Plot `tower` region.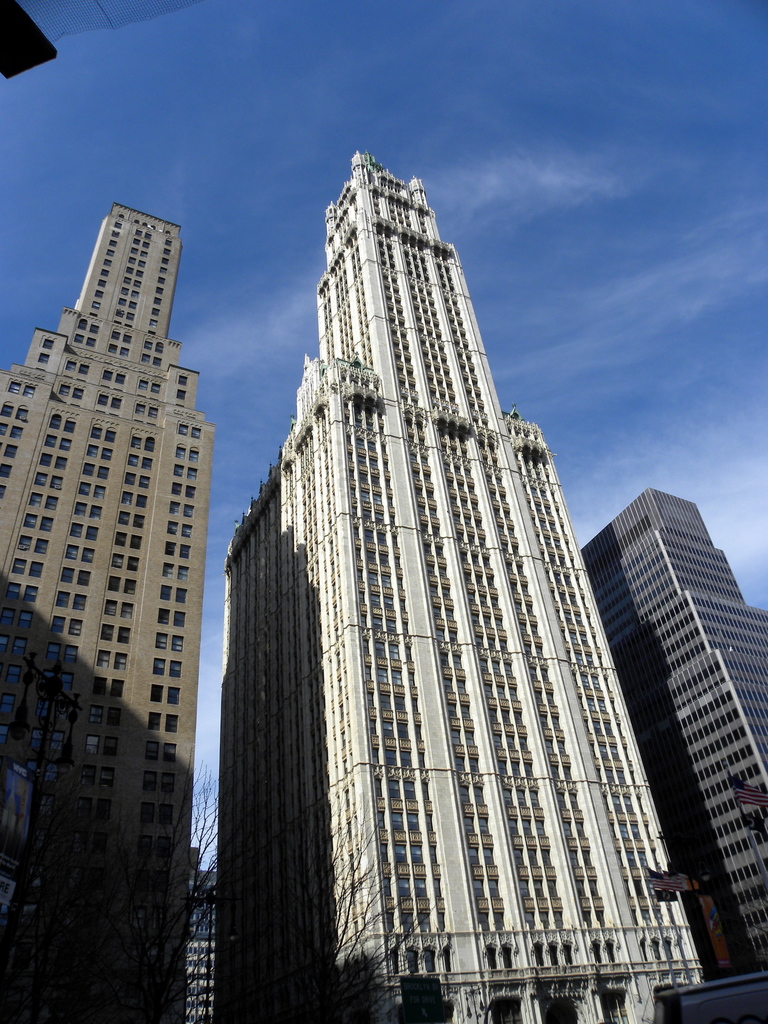
Plotted at <bbox>10, 163, 246, 885</bbox>.
